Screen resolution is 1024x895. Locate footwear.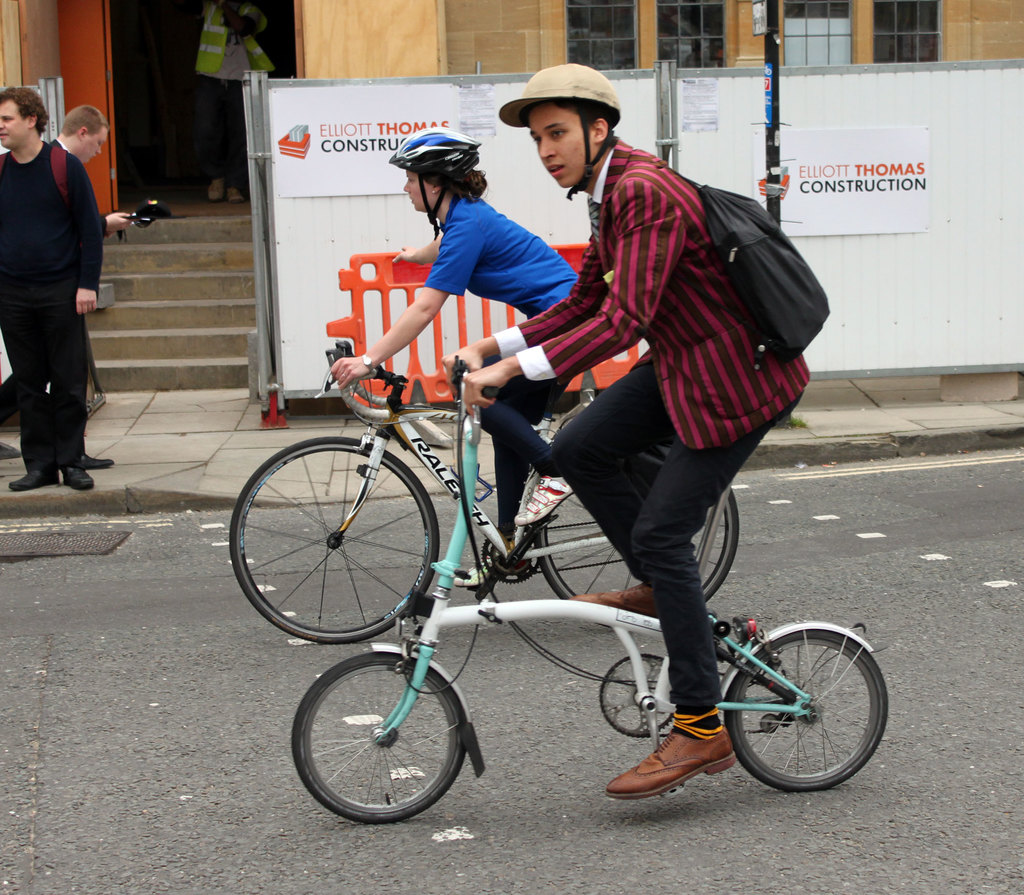
{"x1": 225, "y1": 187, "x2": 240, "y2": 202}.
